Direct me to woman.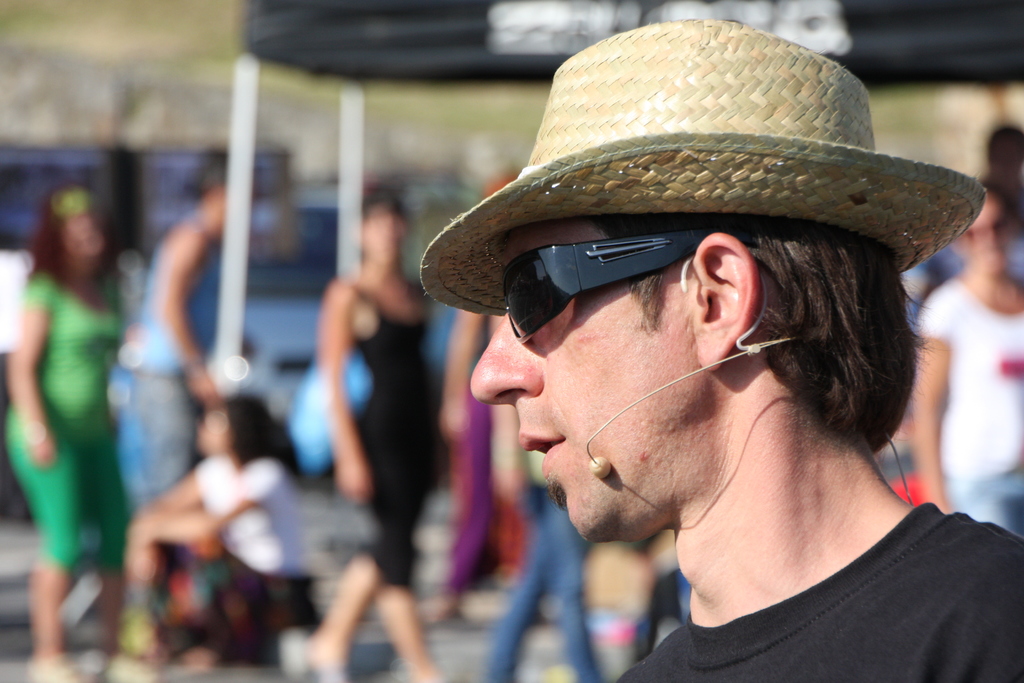
Direction: select_region(122, 395, 320, 674).
